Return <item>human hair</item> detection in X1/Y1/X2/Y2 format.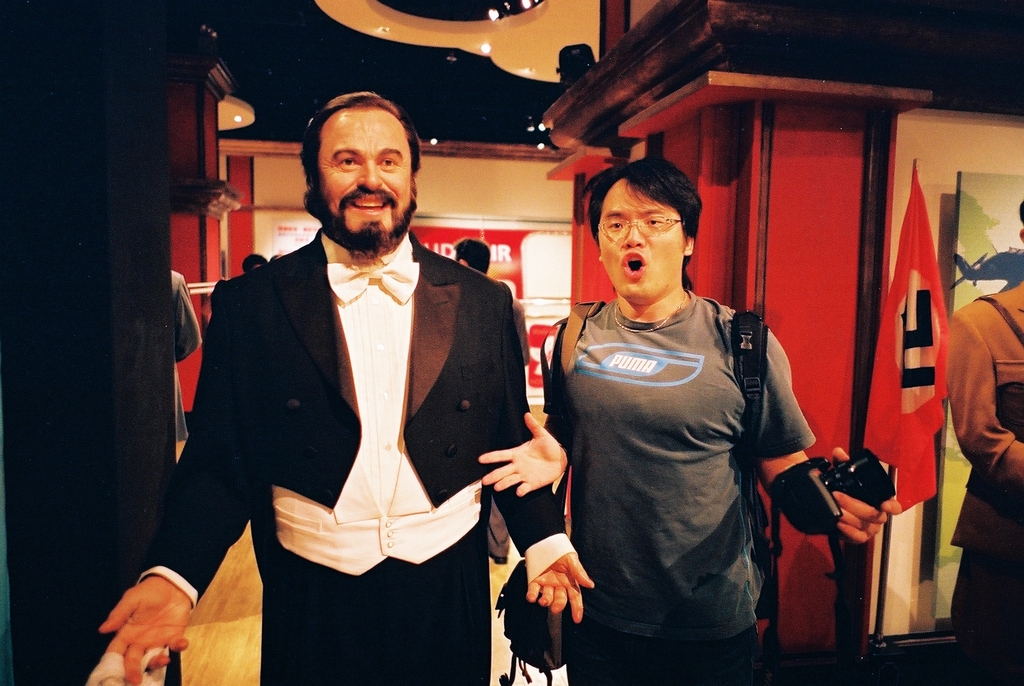
579/152/708/286.
